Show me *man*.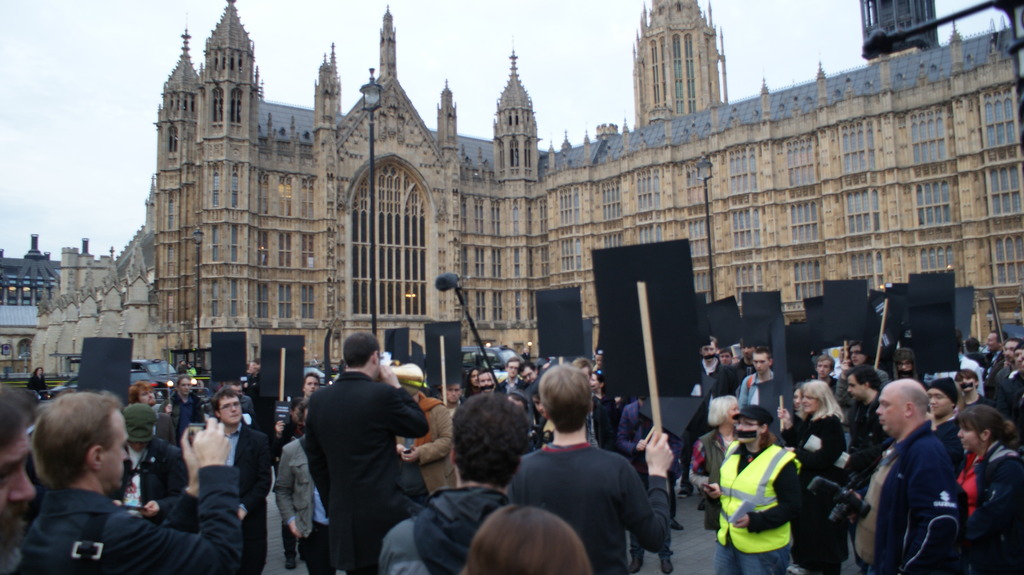
*man* is here: 475, 368, 495, 393.
